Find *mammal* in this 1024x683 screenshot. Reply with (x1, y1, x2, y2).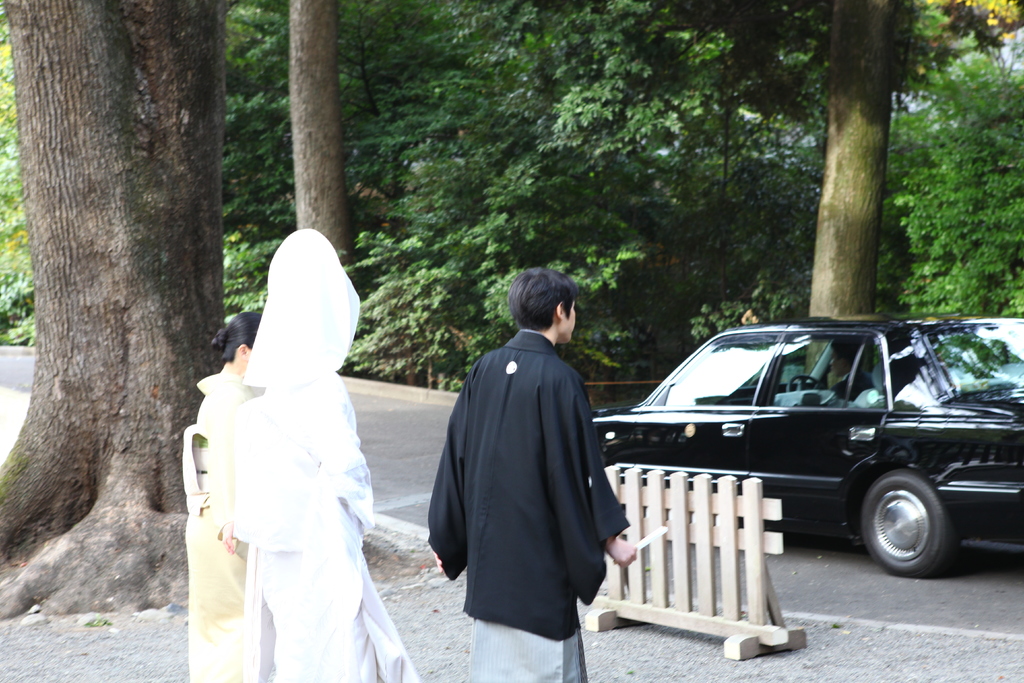
(238, 229, 420, 682).
